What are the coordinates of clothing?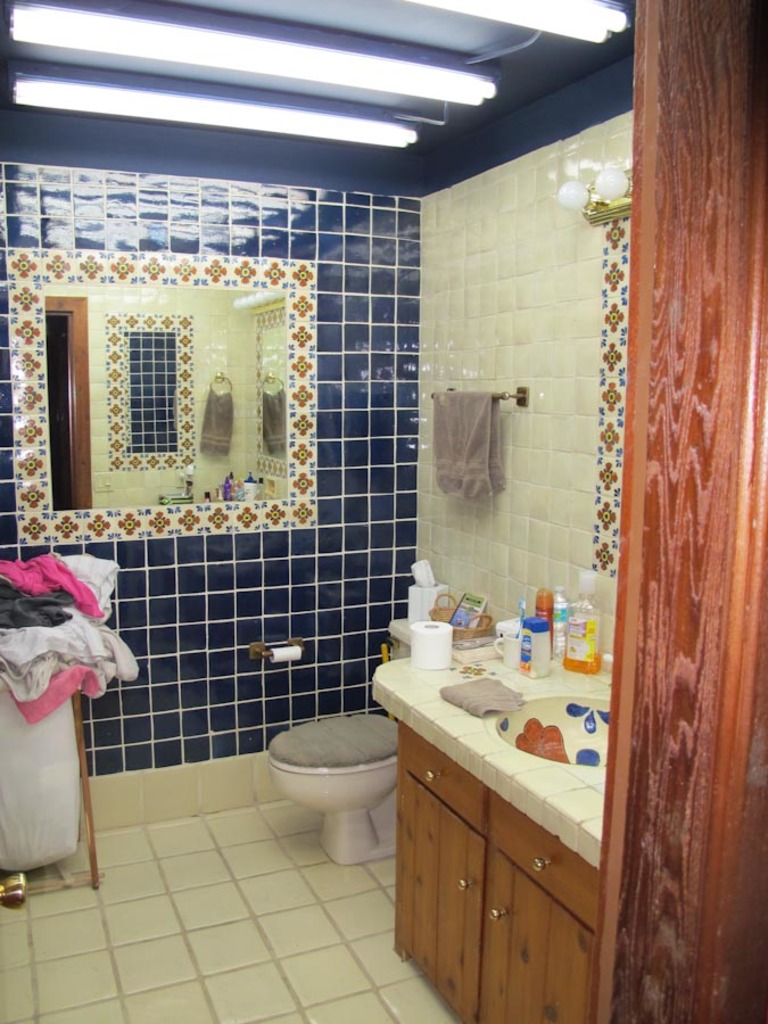
crop(0, 545, 146, 724).
